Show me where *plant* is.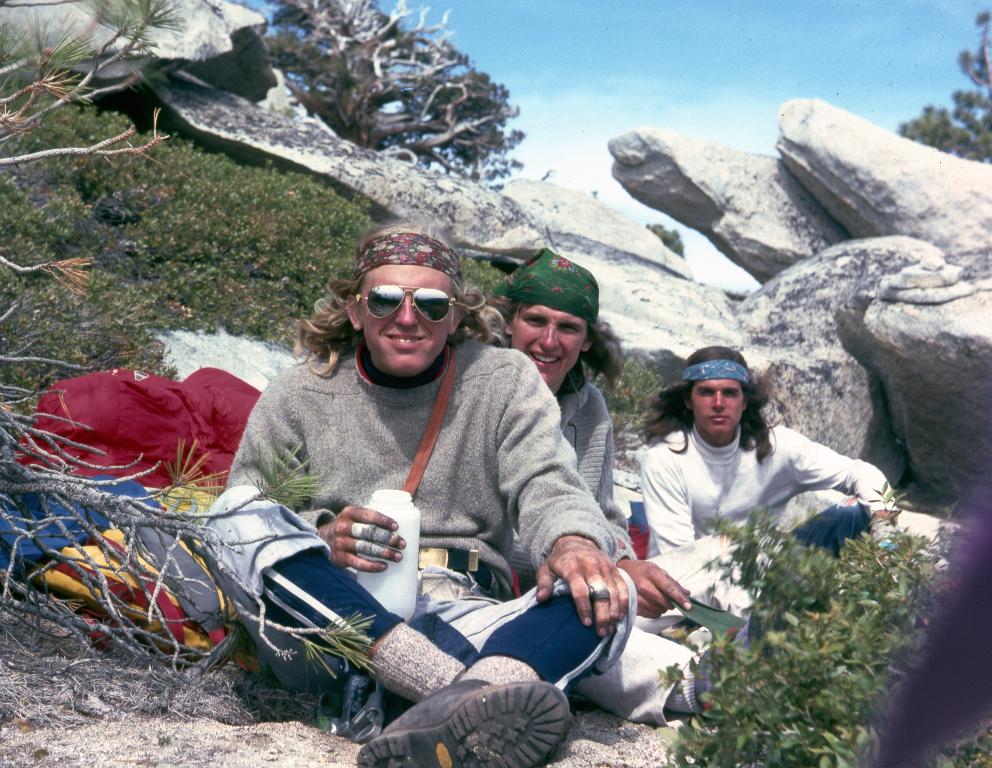
*plant* is at crop(657, 219, 686, 266).
